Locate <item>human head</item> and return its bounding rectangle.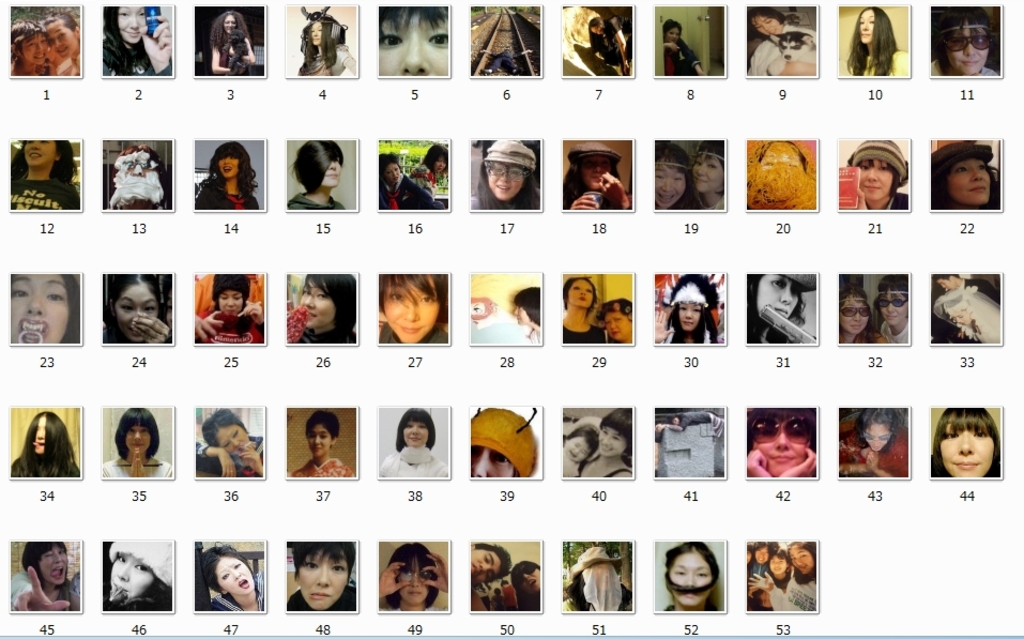
769:542:788:574.
